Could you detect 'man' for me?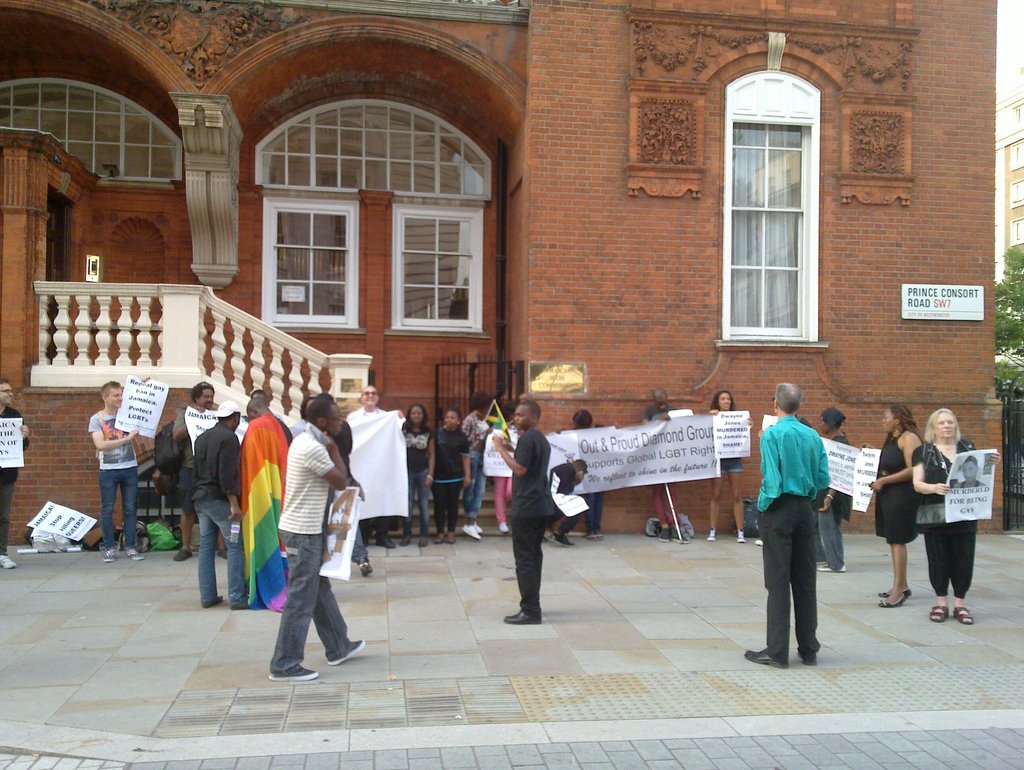
Detection result: [left=0, top=371, right=27, bottom=568].
